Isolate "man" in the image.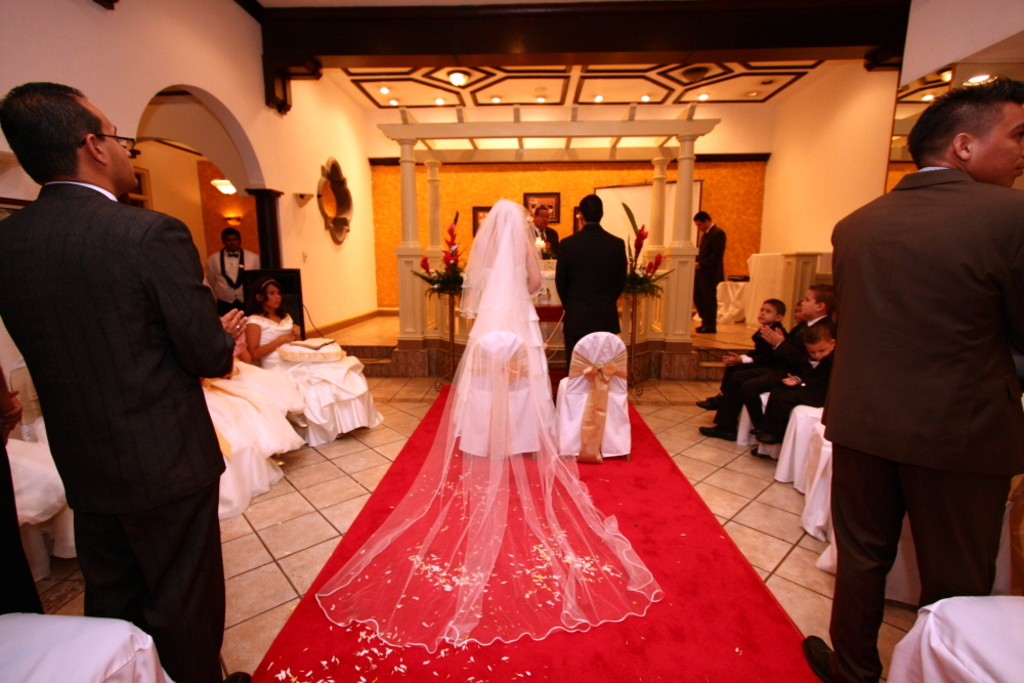
Isolated region: Rect(0, 81, 250, 682).
